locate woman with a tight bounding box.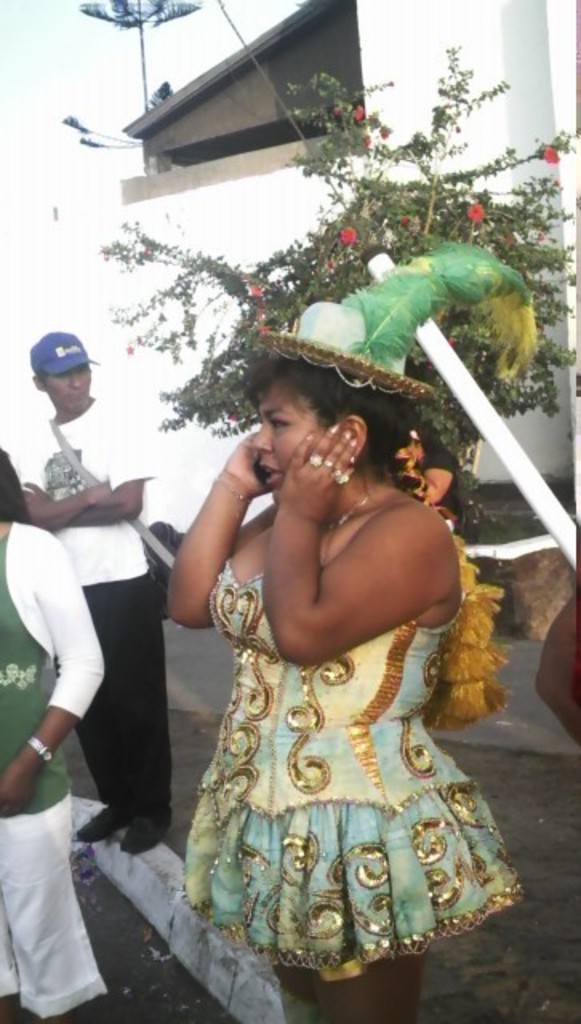
select_region(144, 272, 530, 979).
